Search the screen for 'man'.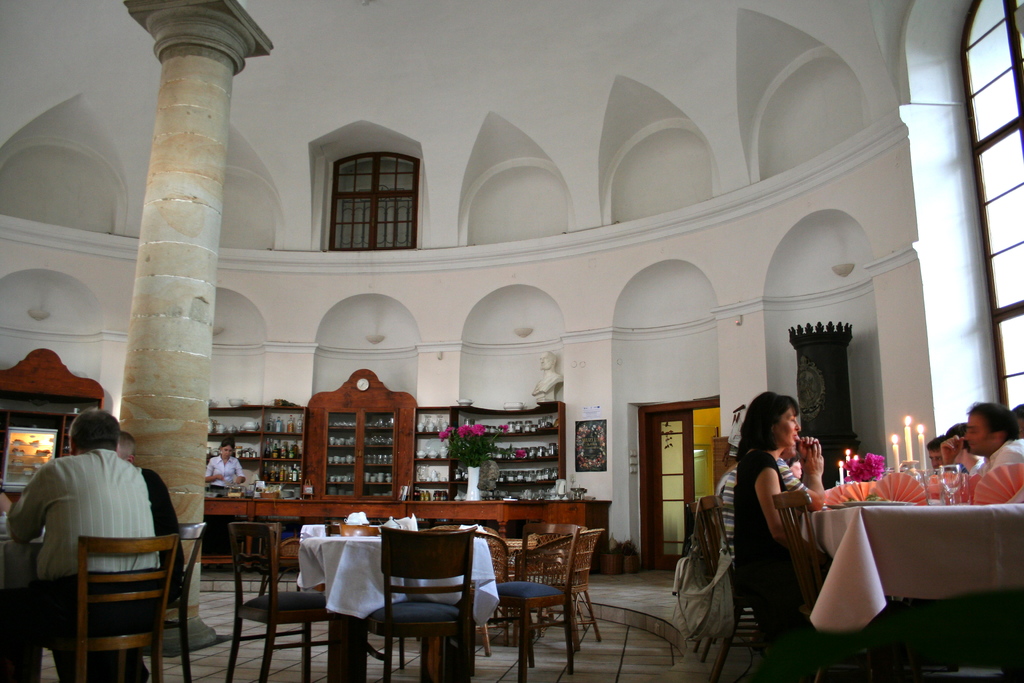
Found at left=13, top=409, right=163, bottom=682.
